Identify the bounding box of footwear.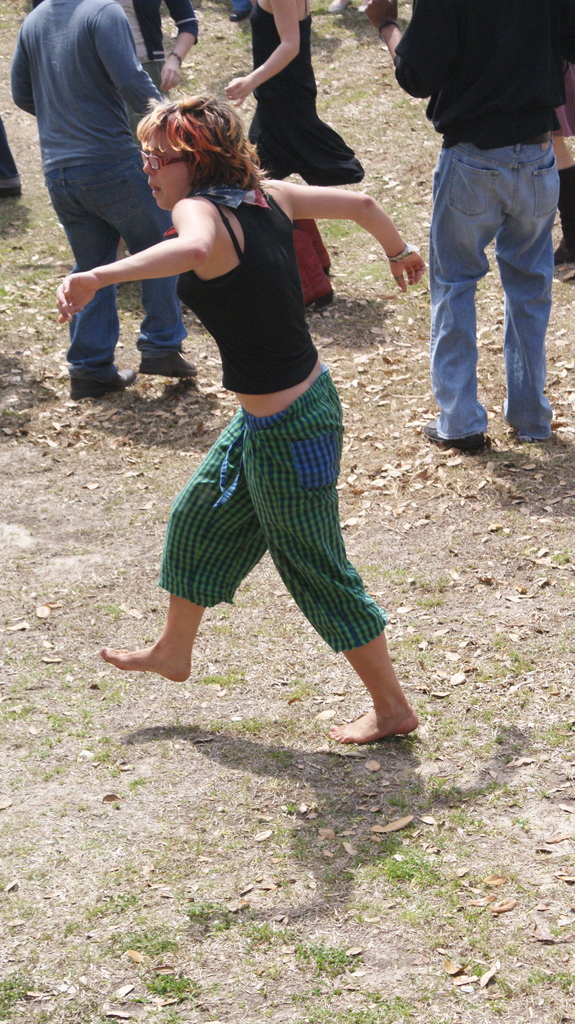
rect(308, 295, 336, 312).
